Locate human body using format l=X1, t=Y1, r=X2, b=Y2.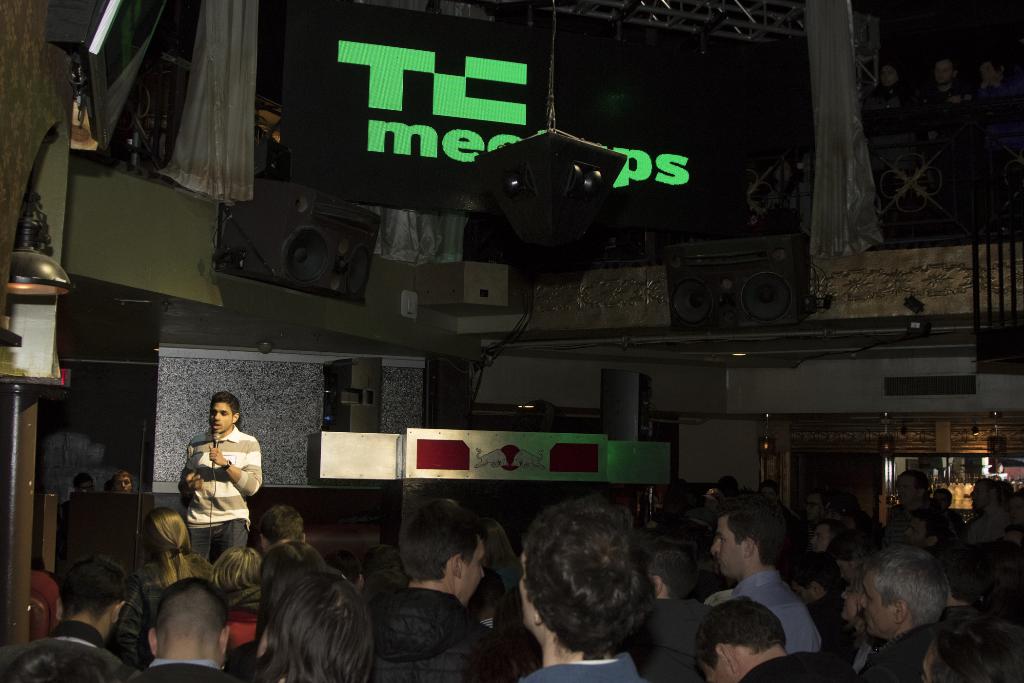
l=744, t=646, r=856, b=682.
